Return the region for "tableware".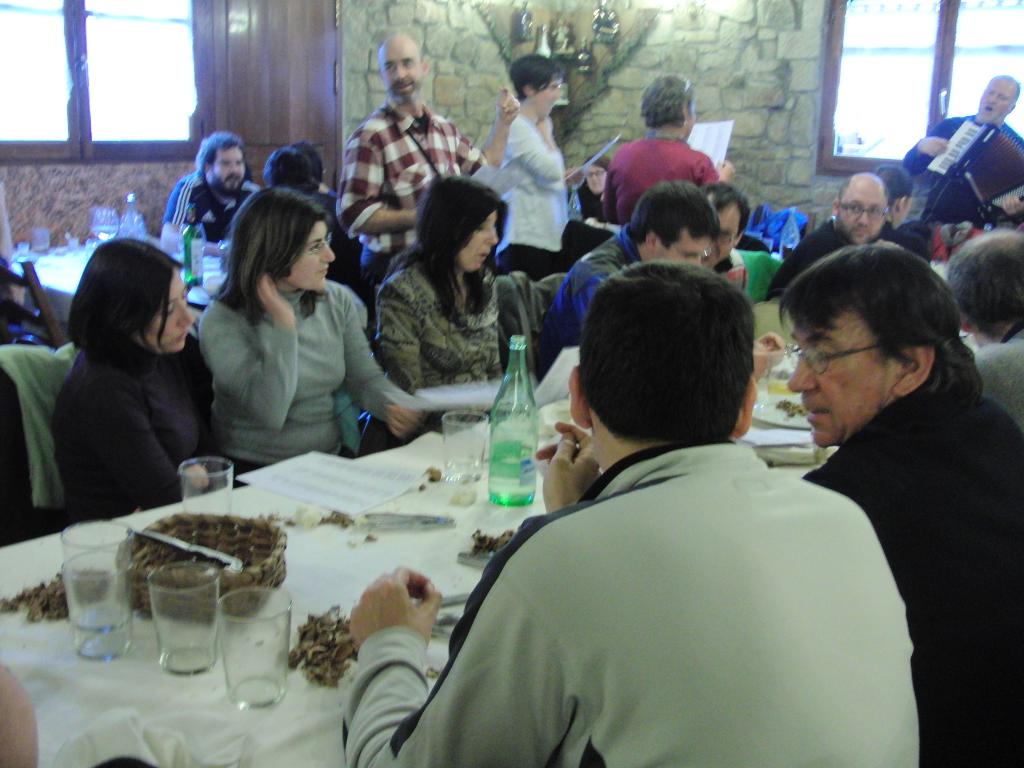
select_region(219, 584, 293, 712).
